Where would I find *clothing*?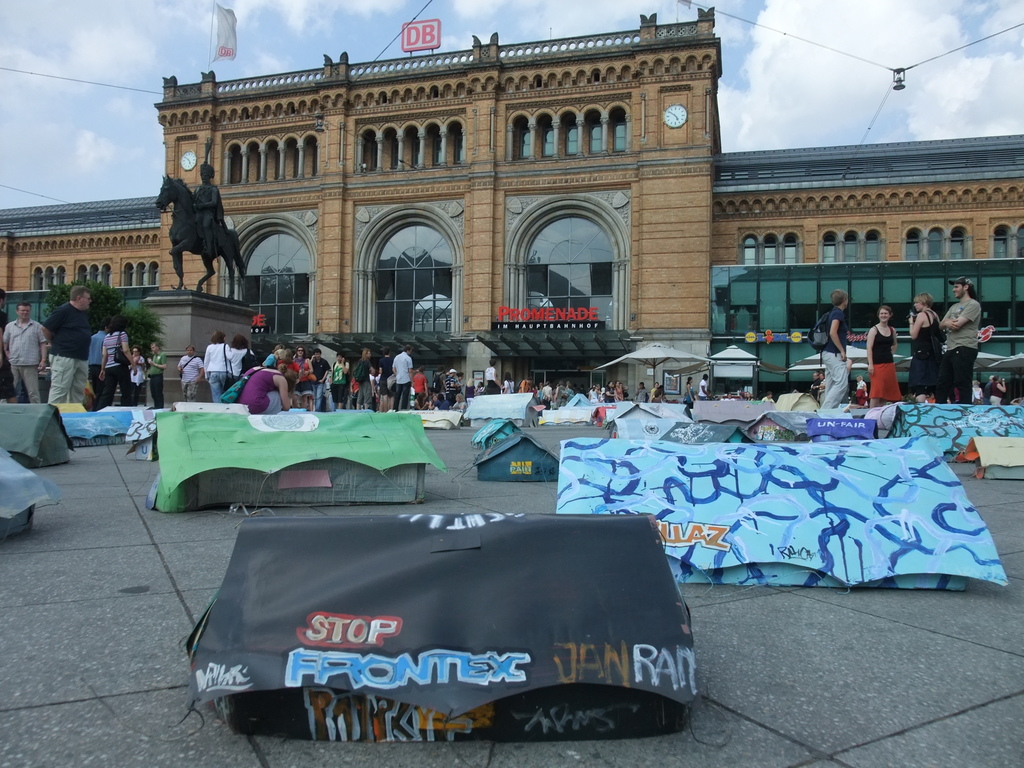
At 128 356 150 407.
